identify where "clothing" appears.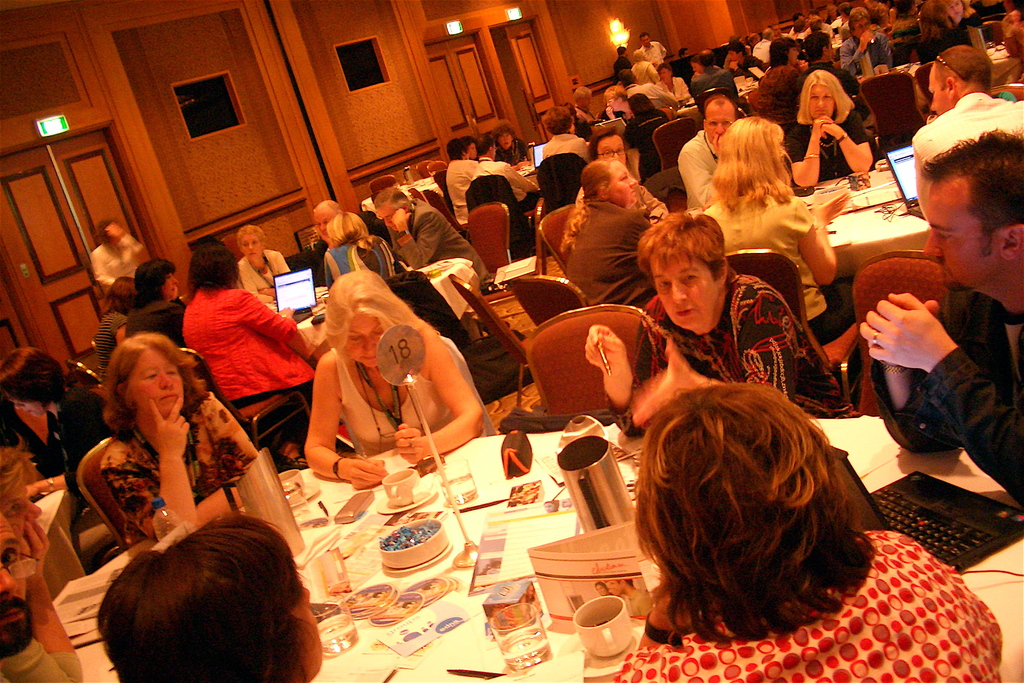
Appears at (303, 238, 330, 281).
